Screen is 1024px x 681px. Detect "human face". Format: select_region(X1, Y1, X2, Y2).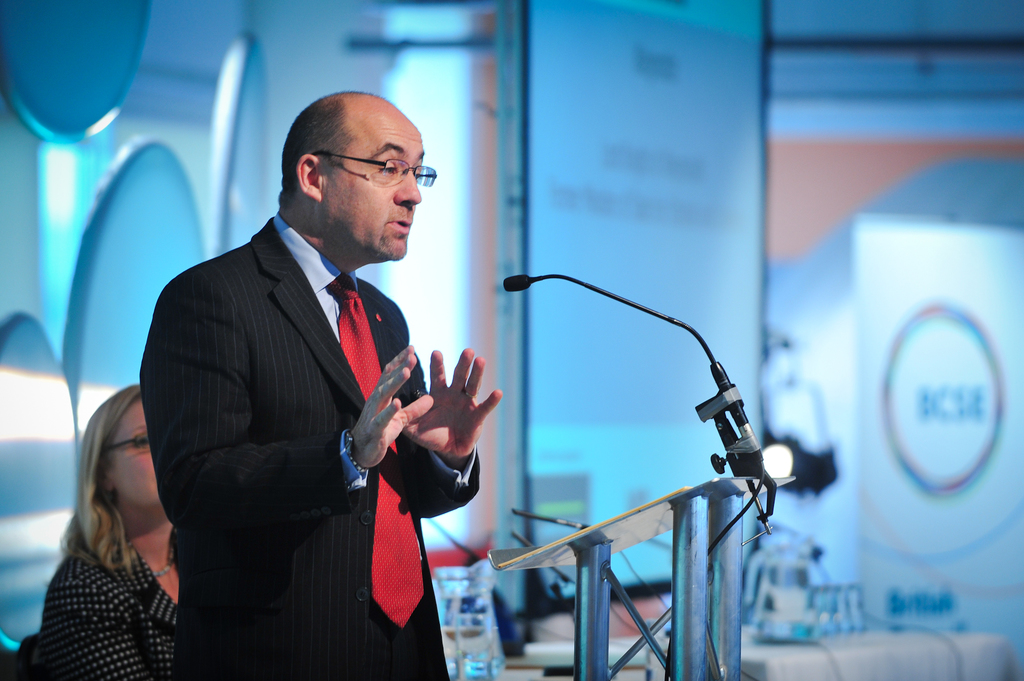
select_region(109, 397, 161, 513).
